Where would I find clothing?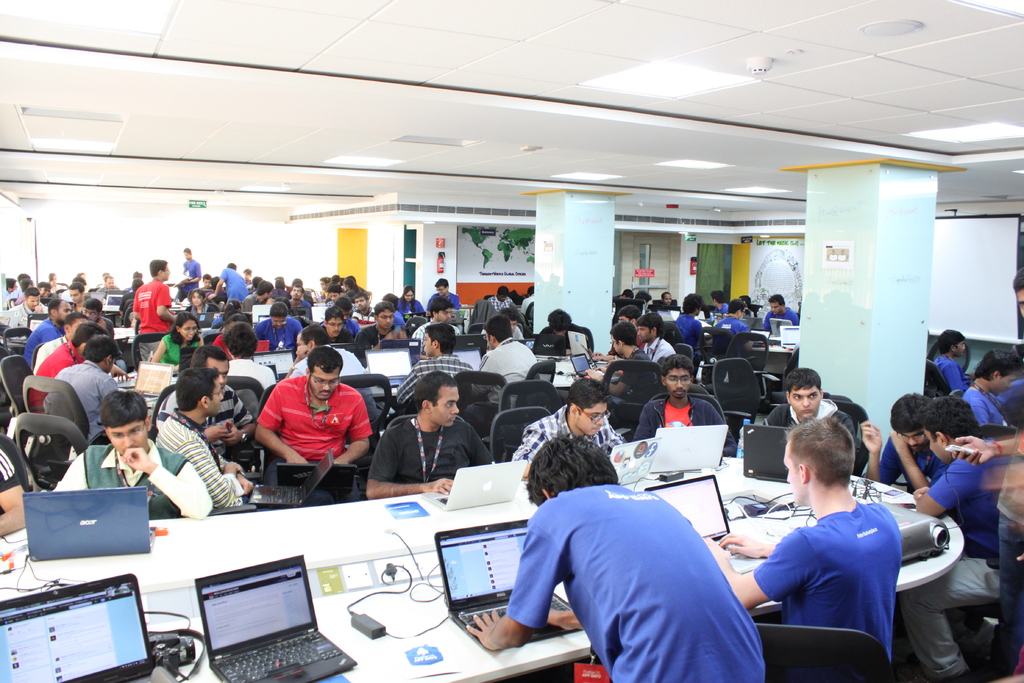
At BBox(122, 279, 140, 305).
